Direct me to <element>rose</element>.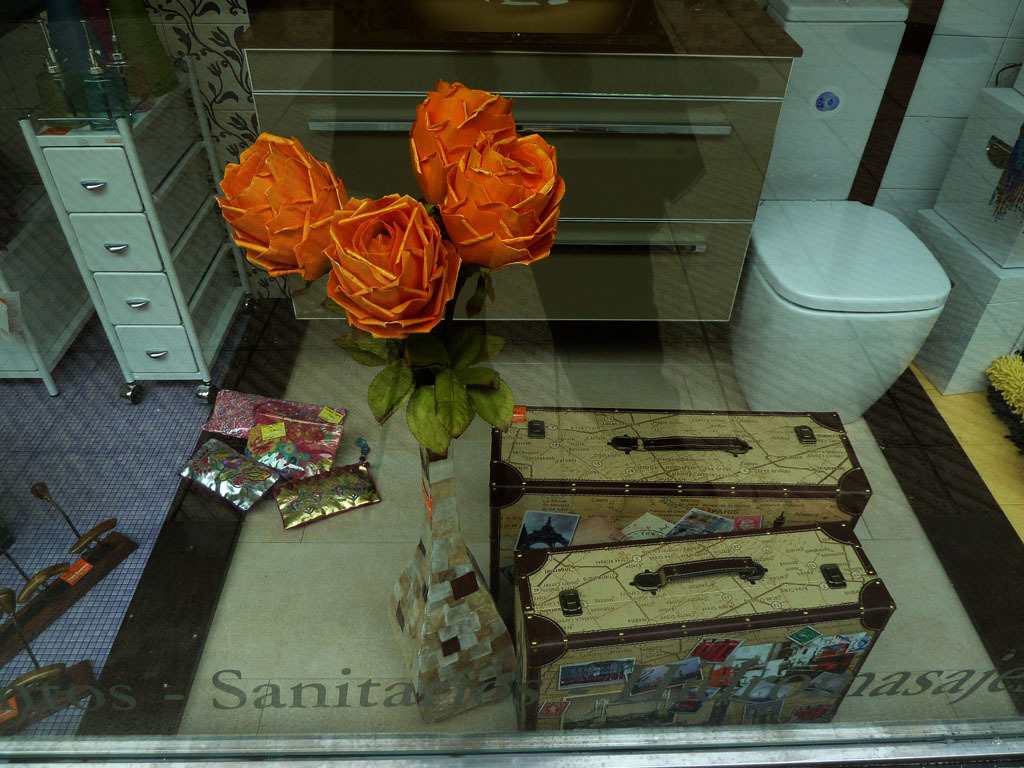
Direction: locate(408, 76, 517, 205).
